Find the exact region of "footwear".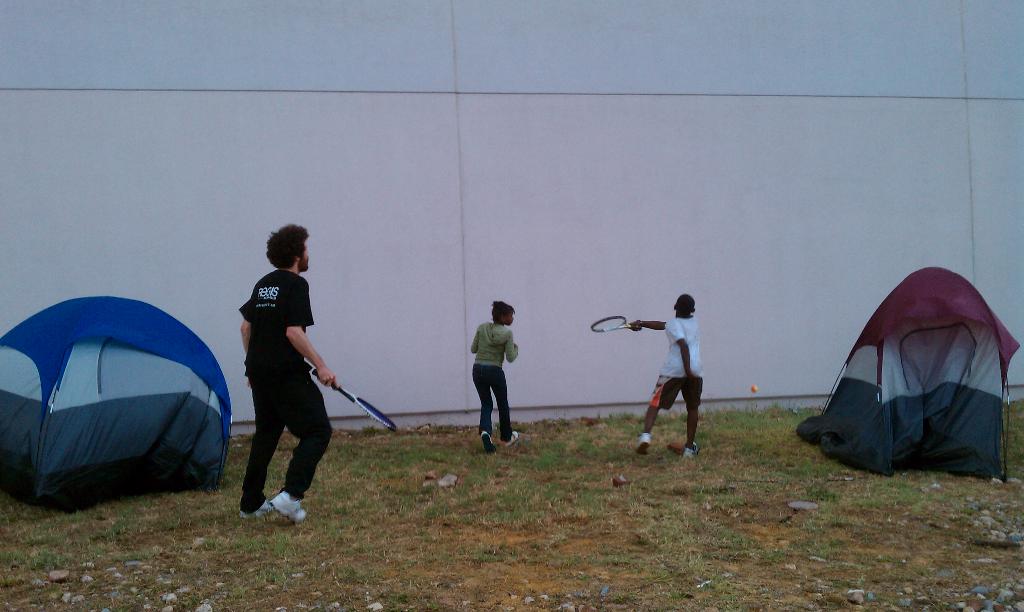
Exact region: box=[634, 433, 656, 454].
